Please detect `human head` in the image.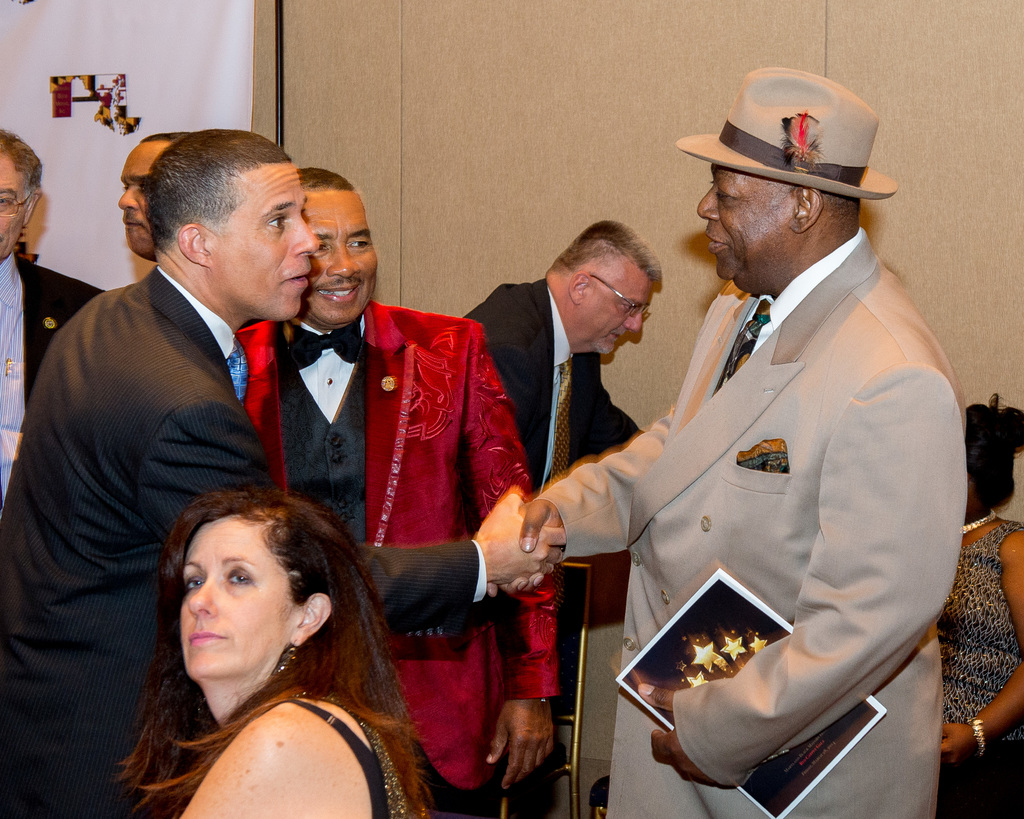
bbox=[691, 70, 860, 287].
